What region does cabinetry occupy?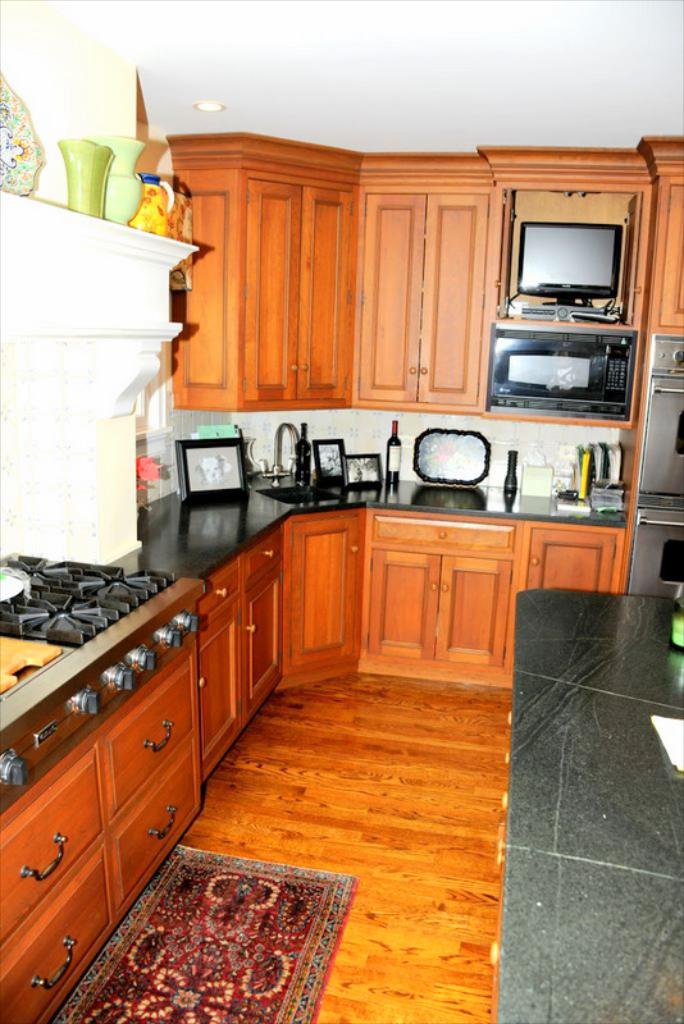
box(352, 184, 497, 411).
